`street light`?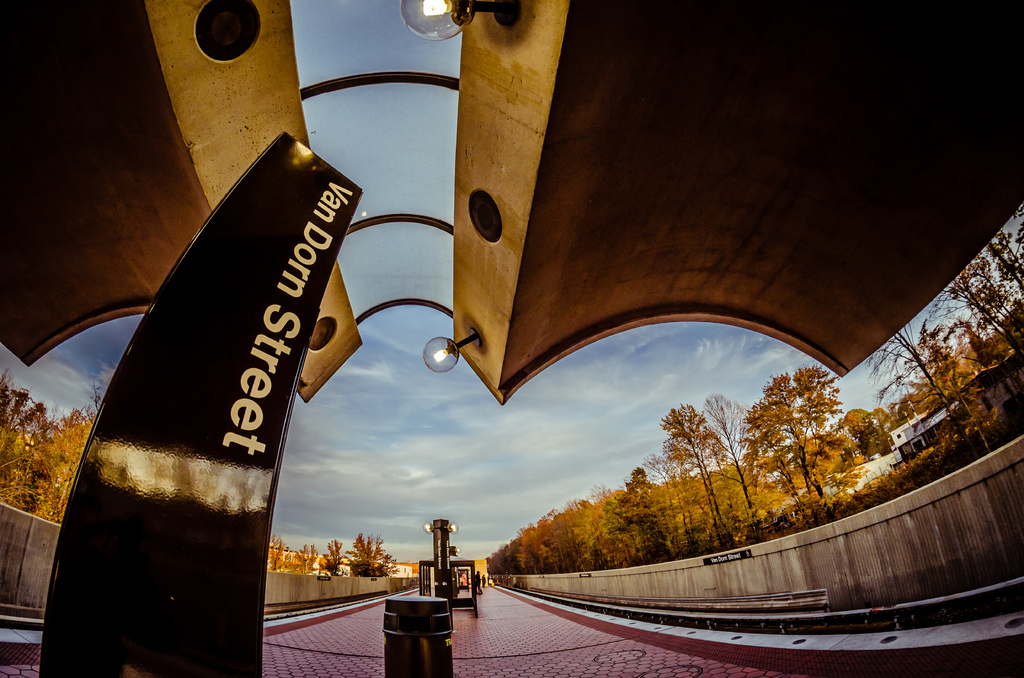
bbox=(420, 329, 480, 374)
